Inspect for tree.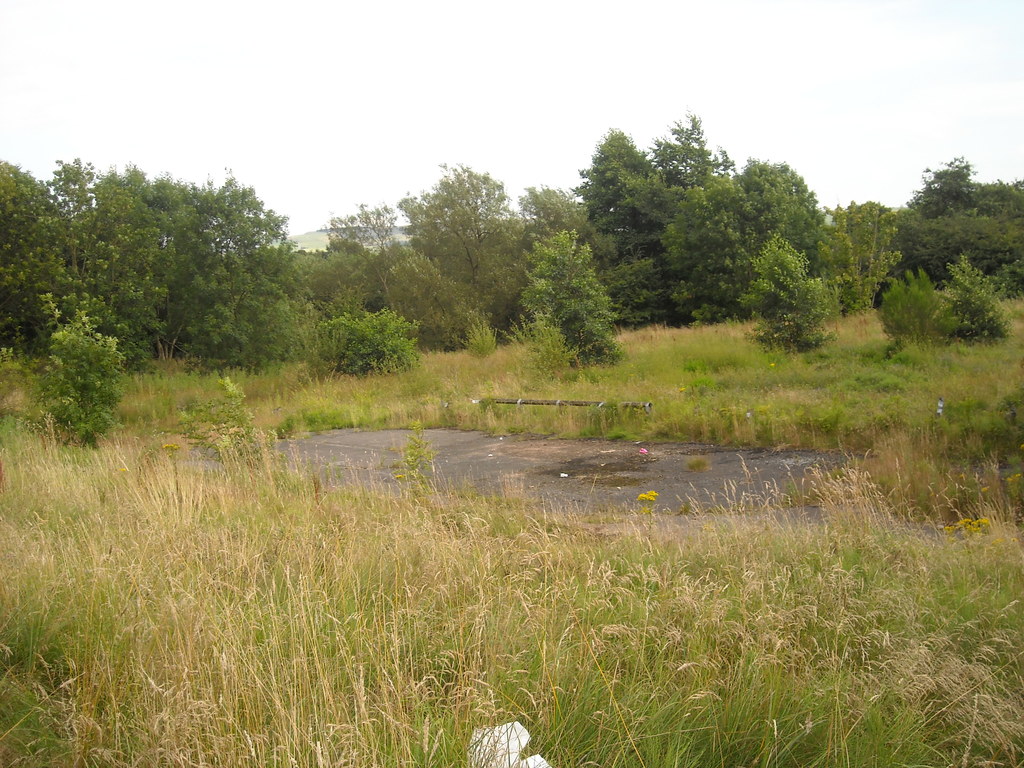
Inspection: [164, 167, 312, 363].
